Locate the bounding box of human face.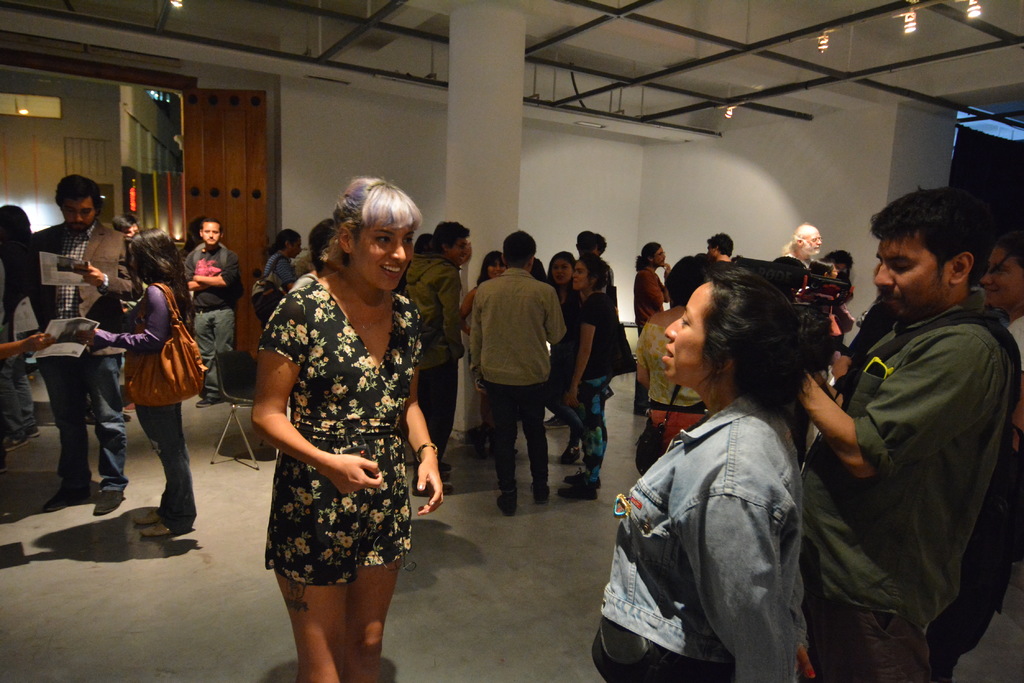
Bounding box: {"left": 874, "top": 241, "right": 959, "bottom": 317}.
